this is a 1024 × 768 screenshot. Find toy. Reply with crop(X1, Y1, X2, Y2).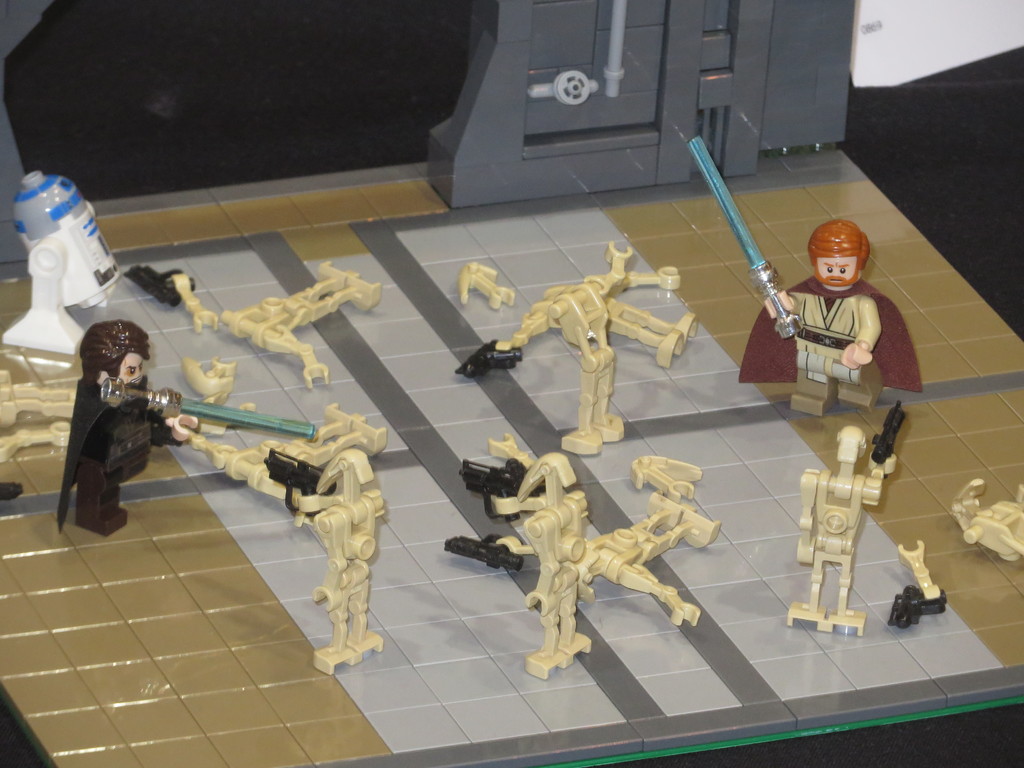
crop(190, 400, 391, 500).
